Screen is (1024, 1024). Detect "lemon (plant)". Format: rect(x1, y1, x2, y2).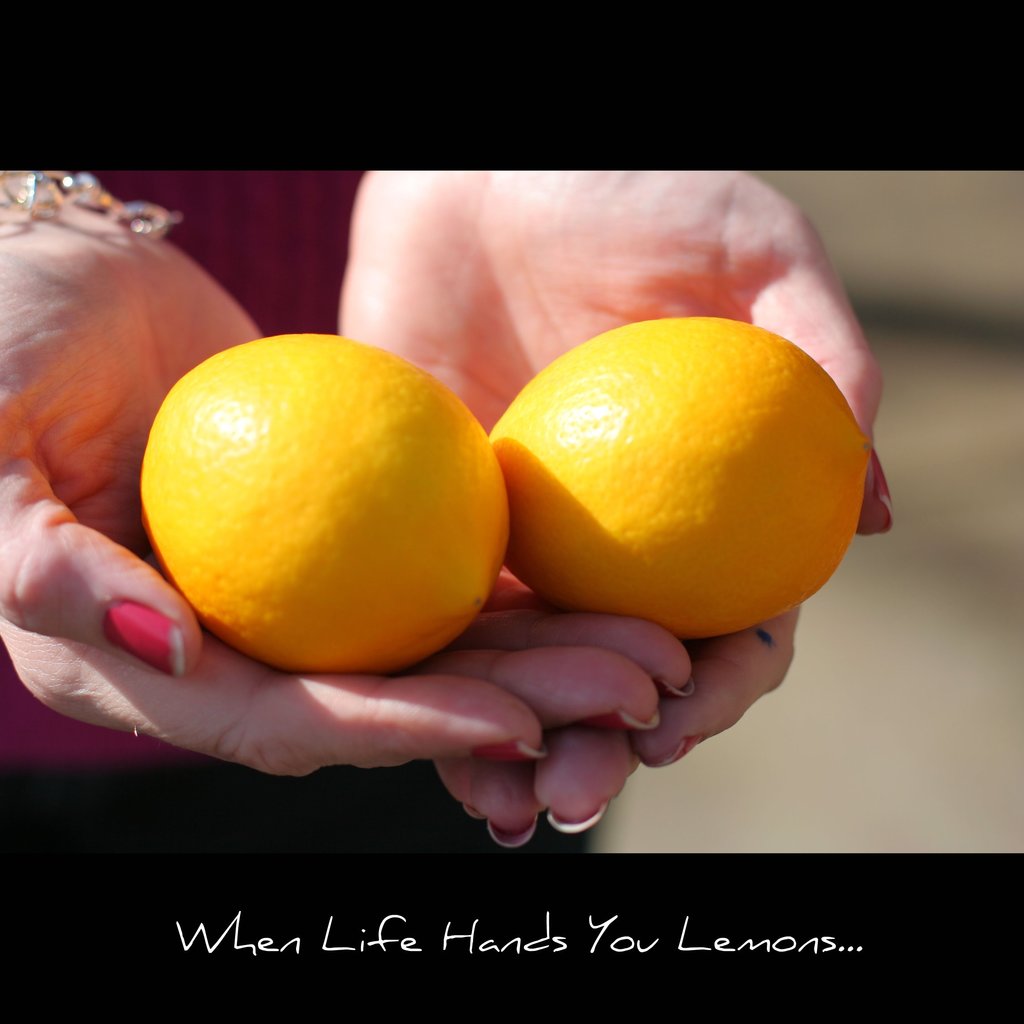
rect(141, 326, 515, 673).
